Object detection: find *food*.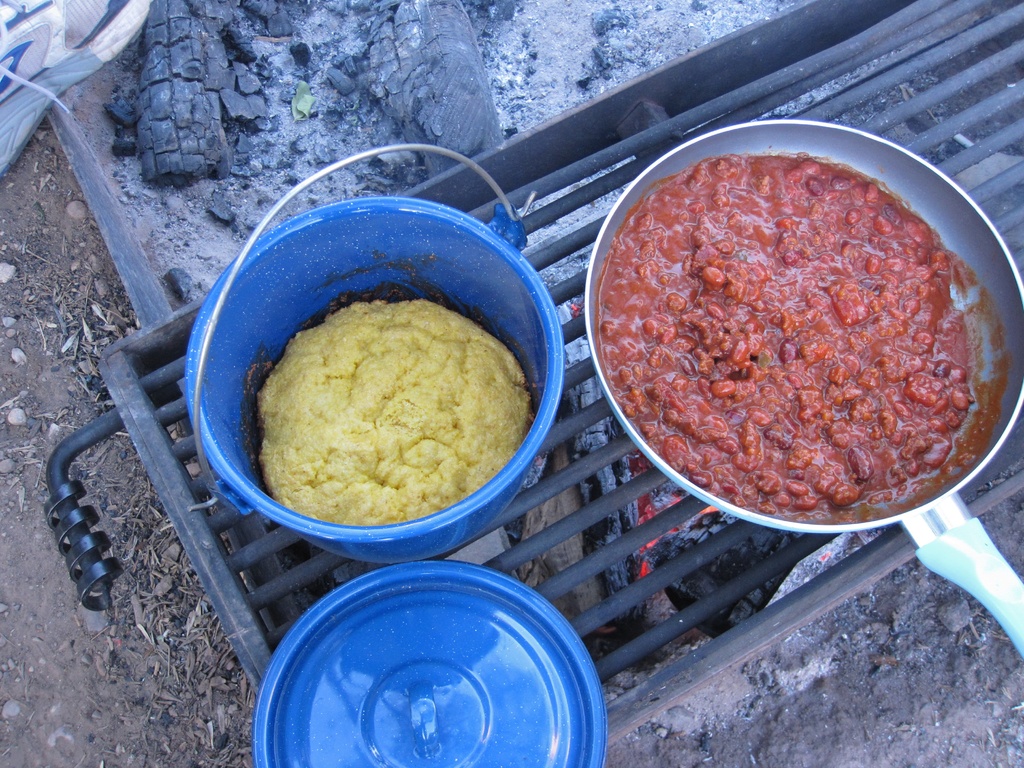
256:300:534:528.
